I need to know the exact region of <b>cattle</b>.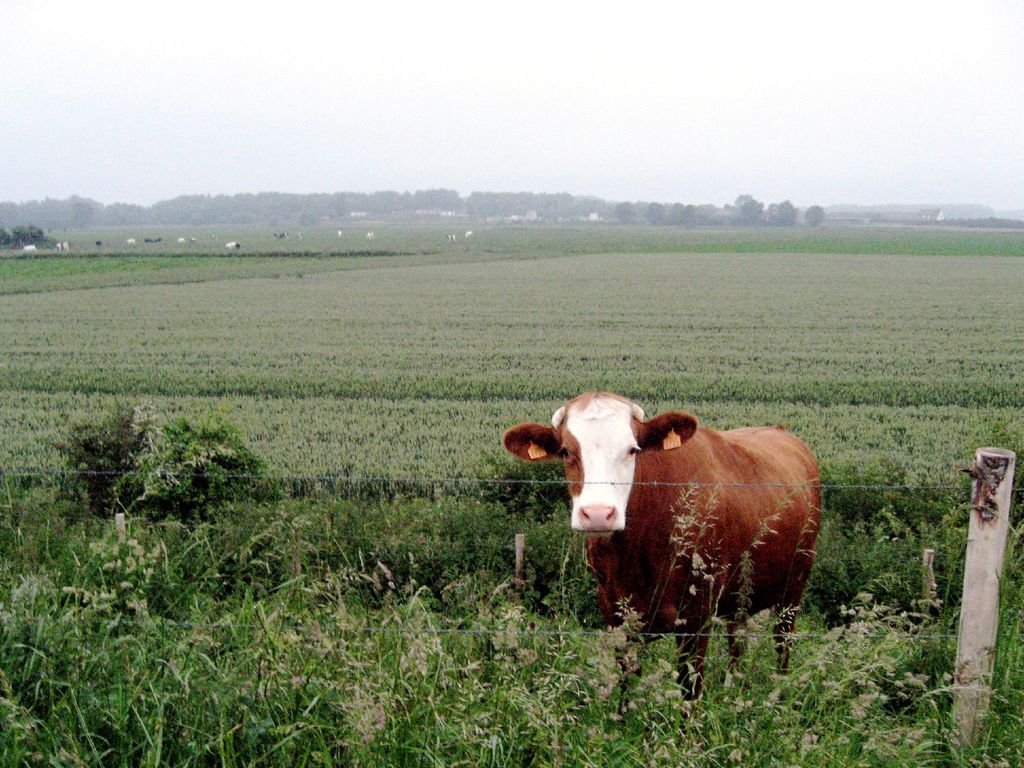
Region: (x1=506, y1=388, x2=834, y2=680).
